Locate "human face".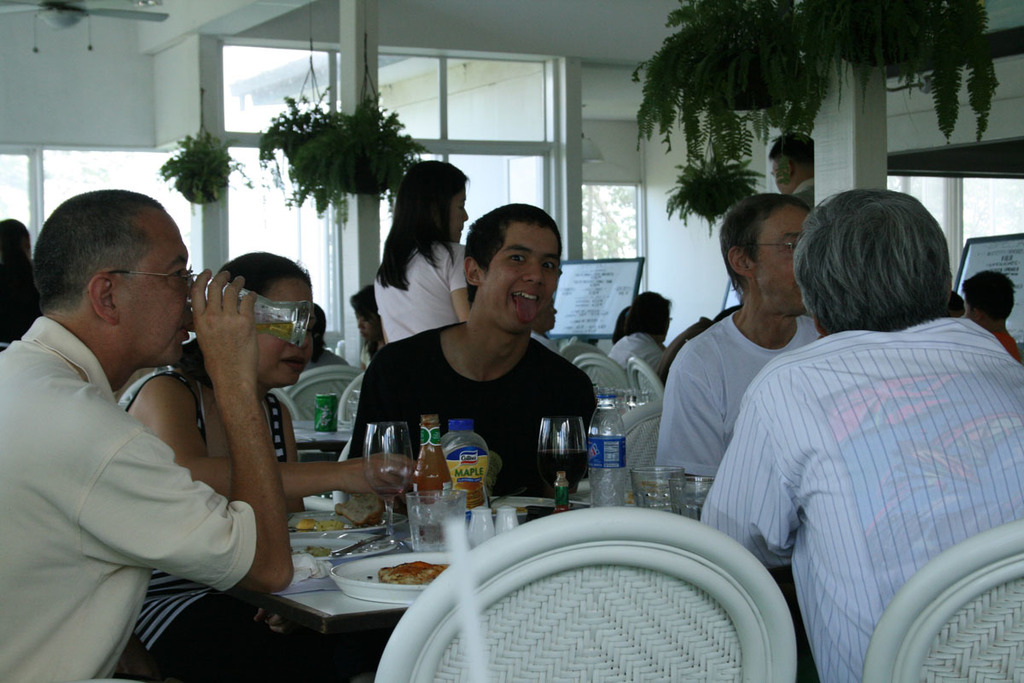
Bounding box: [x1=758, y1=205, x2=809, y2=314].
